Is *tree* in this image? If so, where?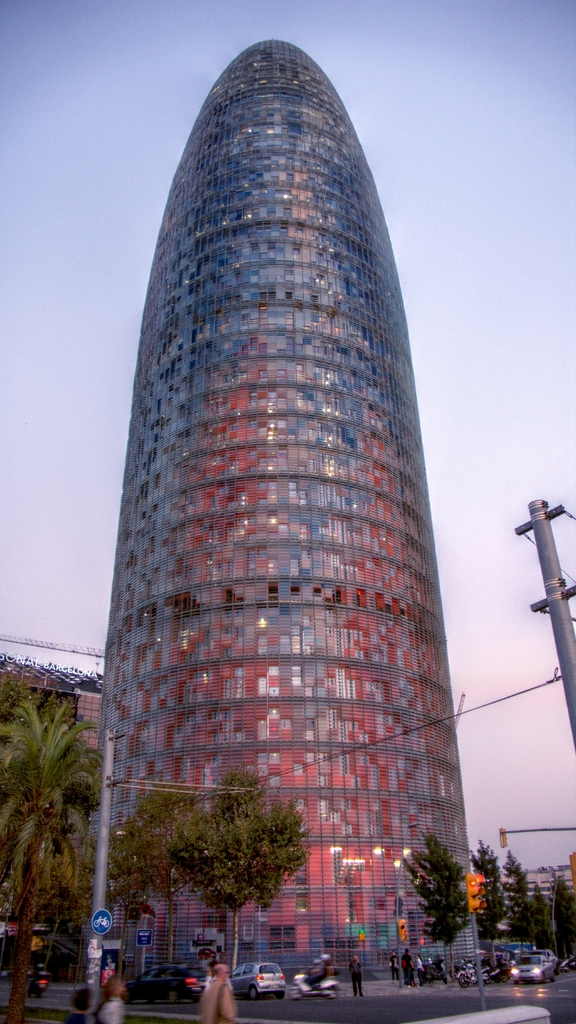
Yes, at pyautogui.locateOnScreen(166, 772, 310, 991).
